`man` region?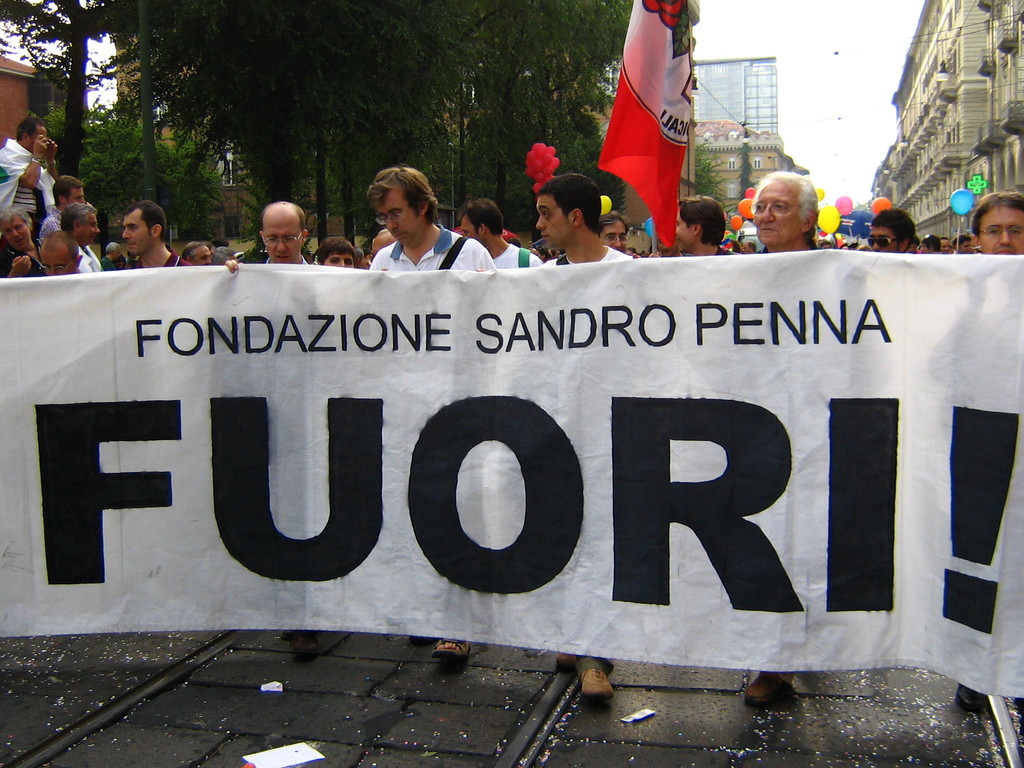
locate(365, 168, 493, 662)
